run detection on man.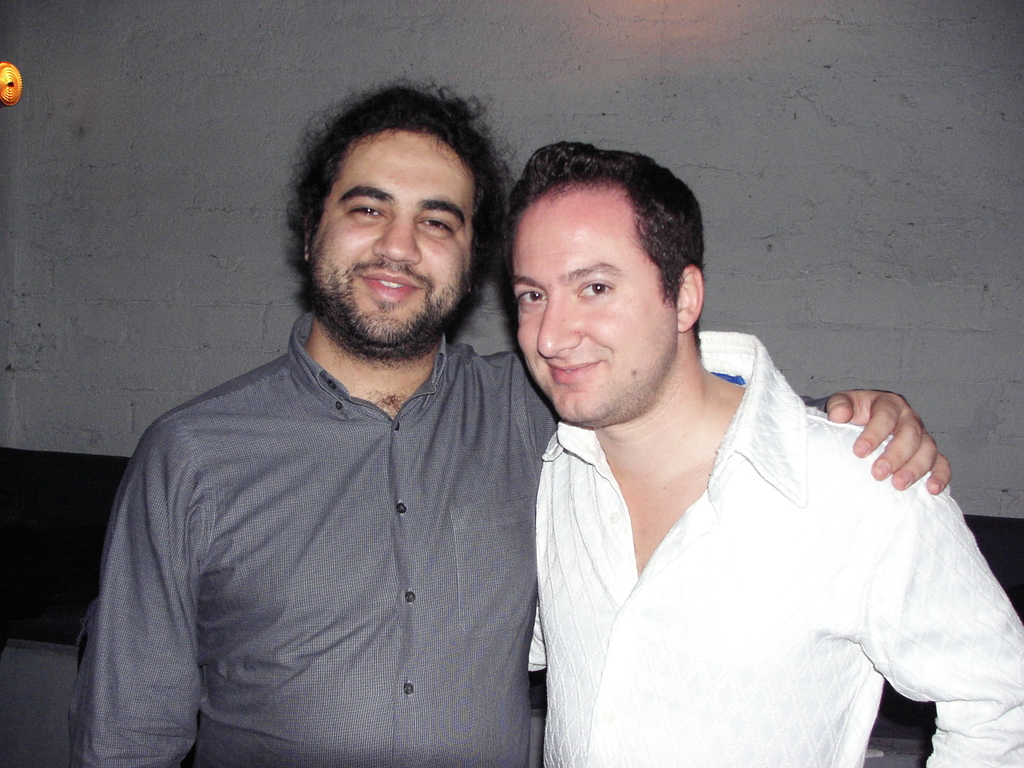
Result: <box>68,63,948,767</box>.
